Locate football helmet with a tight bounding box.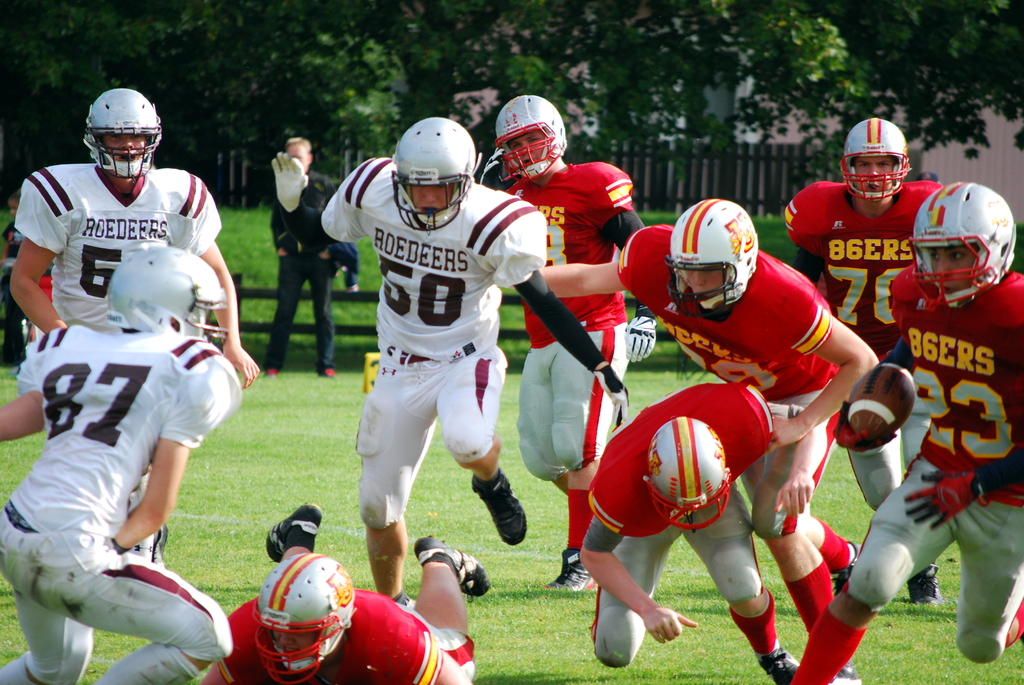
84 86 163 182.
